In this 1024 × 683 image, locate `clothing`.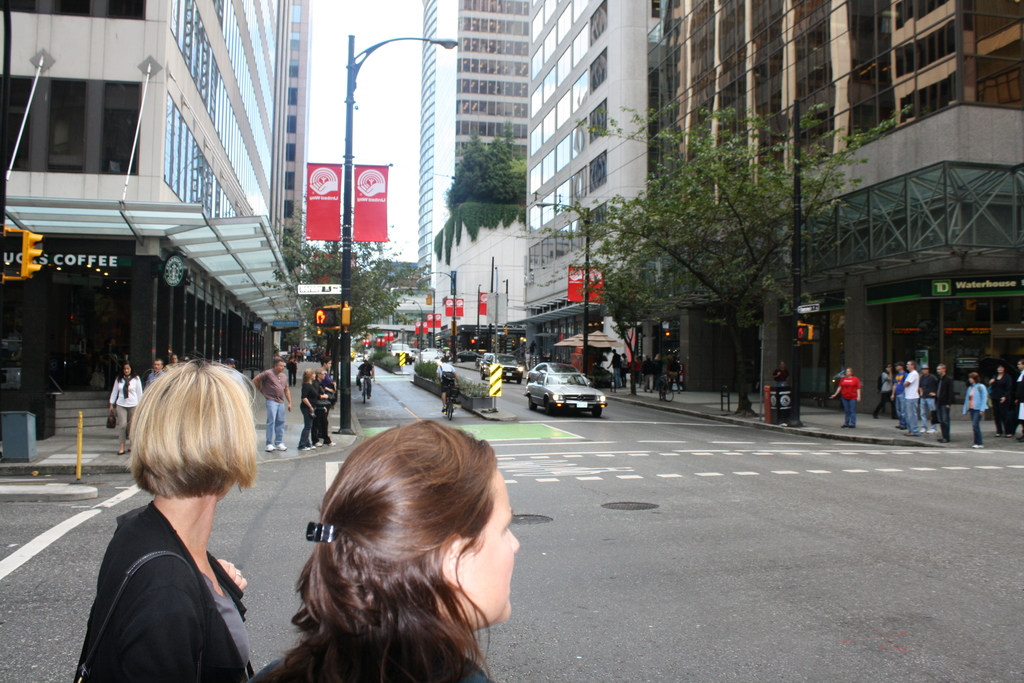
Bounding box: [left=324, top=371, right=333, bottom=437].
